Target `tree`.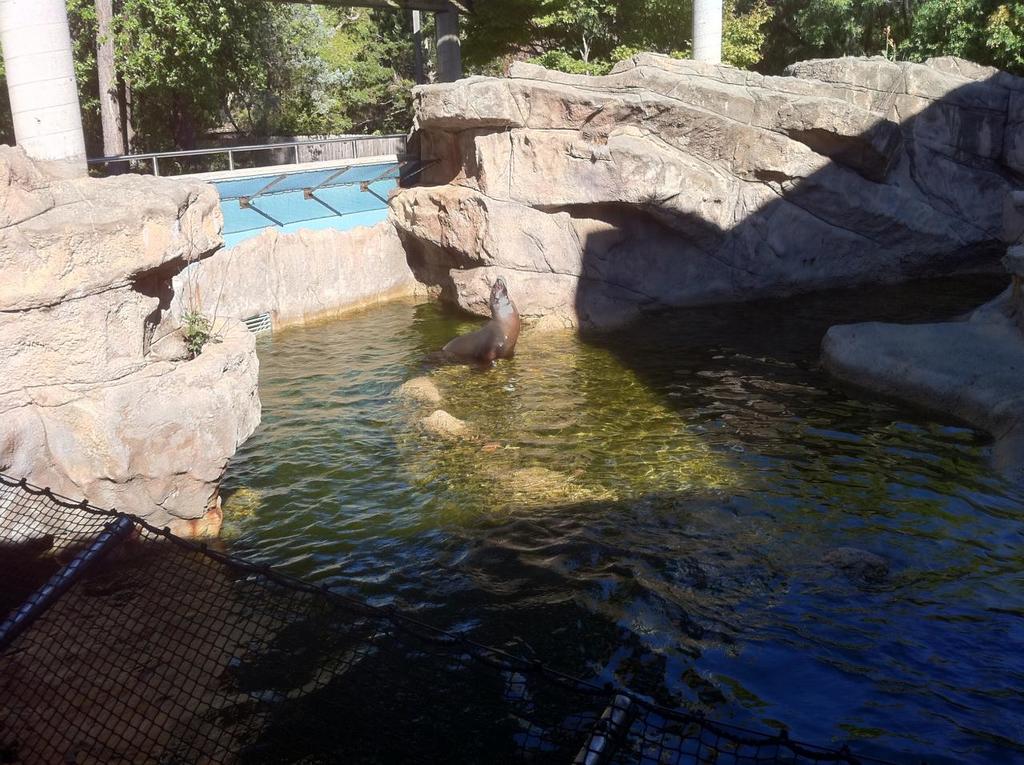
Target region: [left=796, top=0, right=1023, bottom=77].
